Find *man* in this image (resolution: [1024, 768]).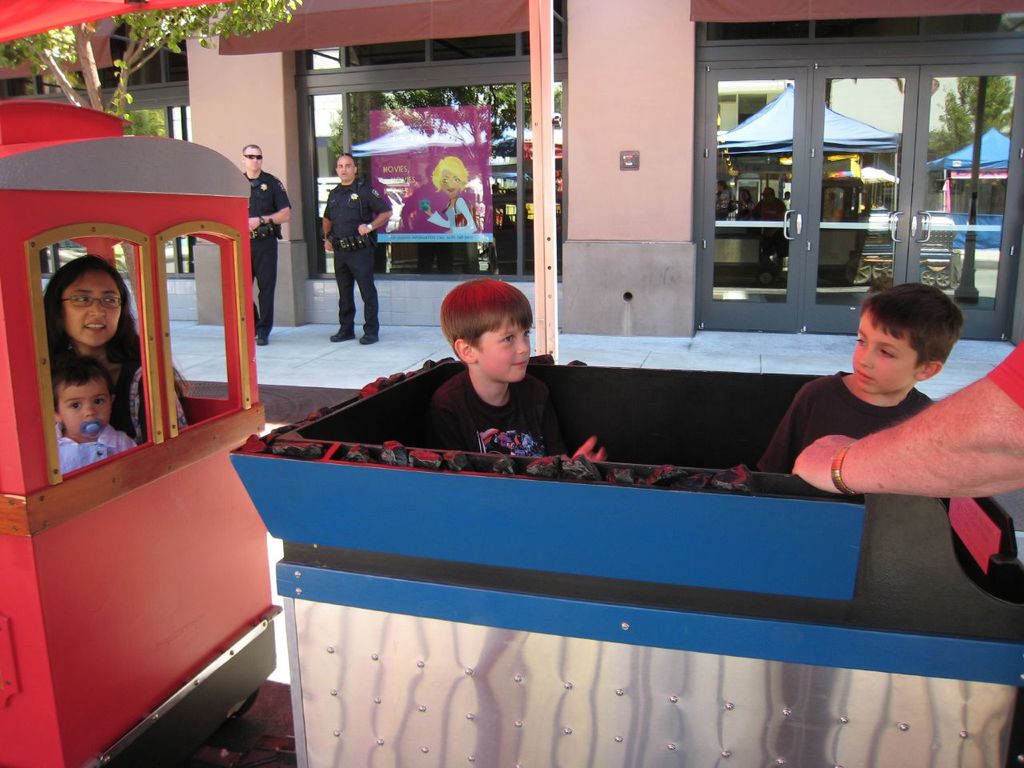
BBox(241, 143, 295, 346).
